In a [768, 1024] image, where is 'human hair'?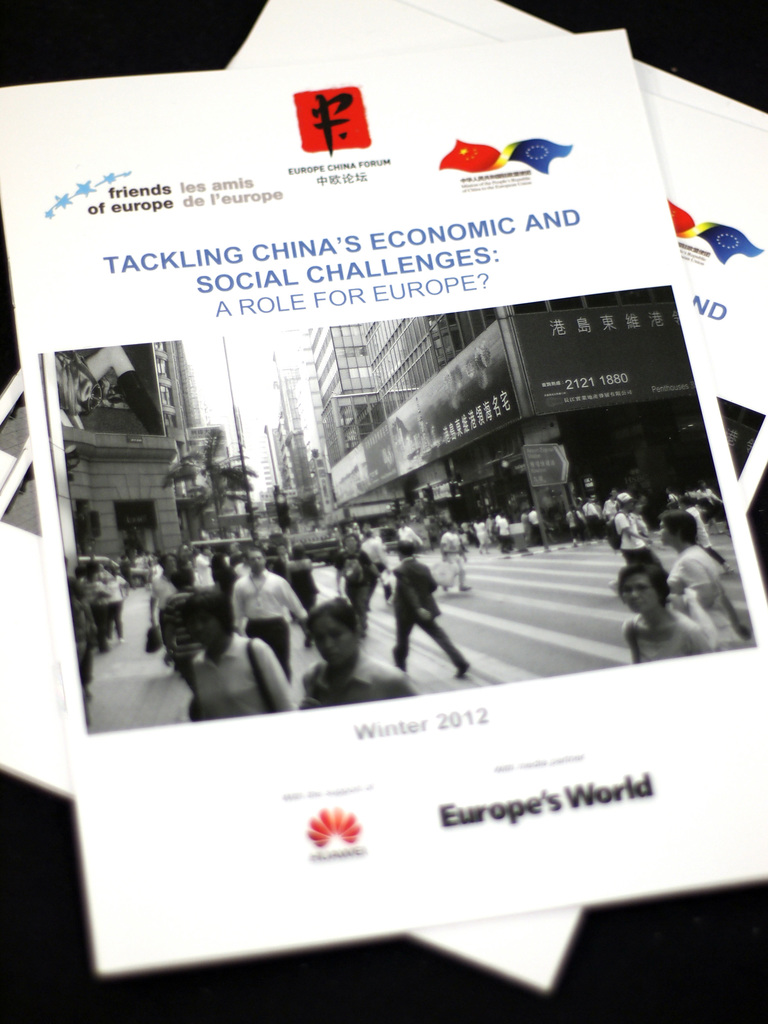
614, 562, 669, 609.
